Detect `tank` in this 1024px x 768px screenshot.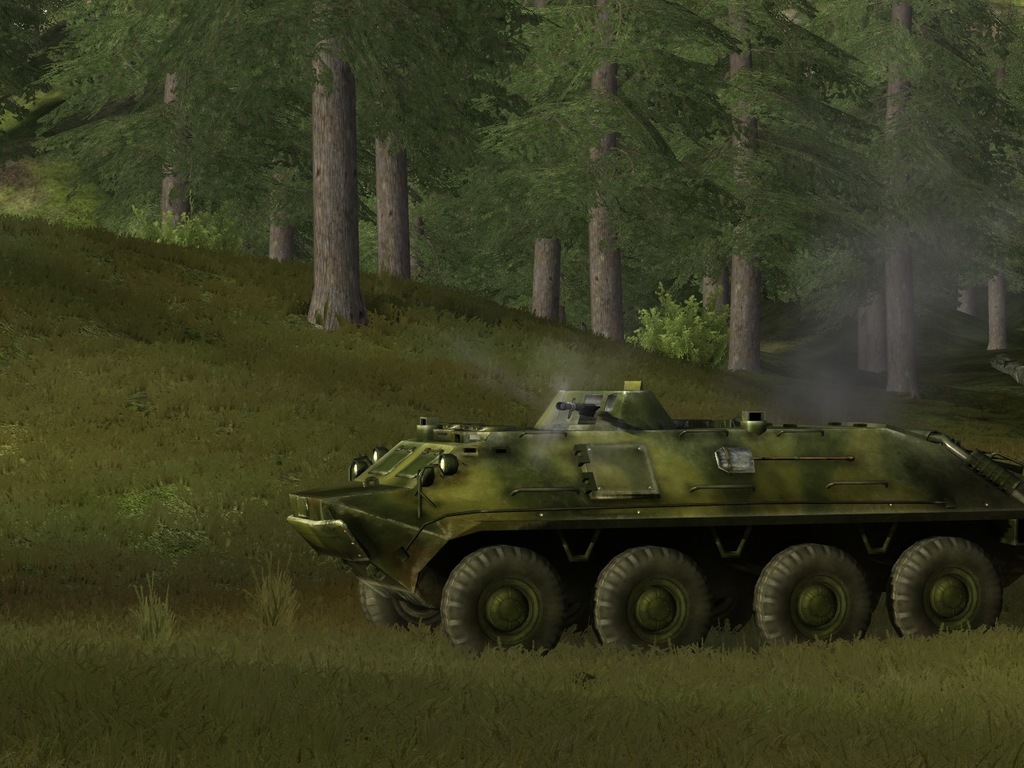
Detection: [x1=283, y1=378, x2=1023, y2=656].
